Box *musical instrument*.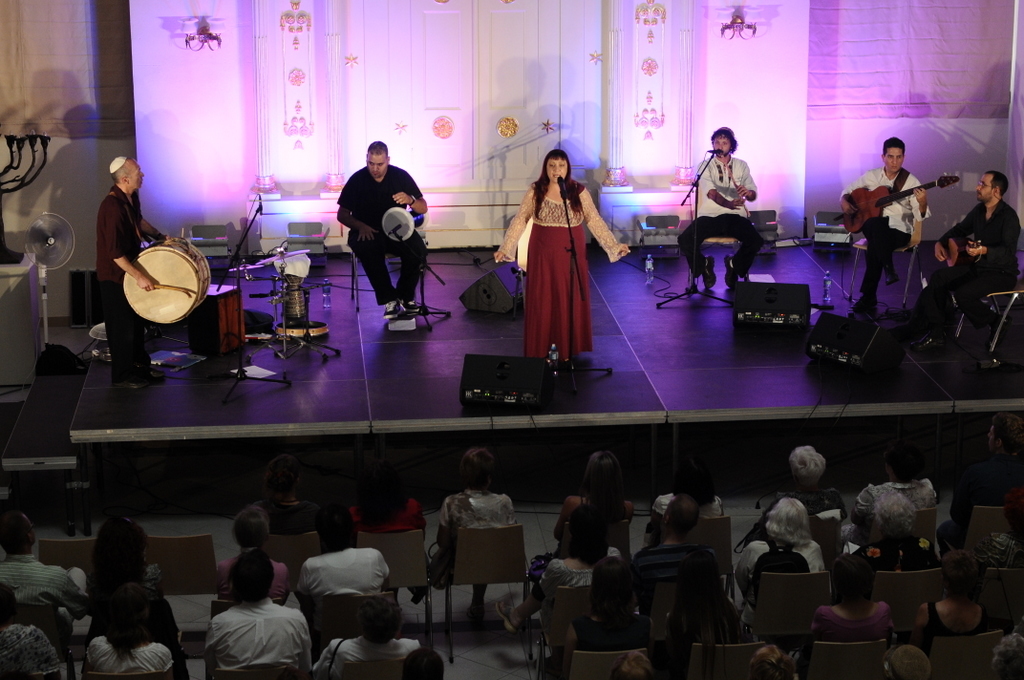
[377,204,426,241].
